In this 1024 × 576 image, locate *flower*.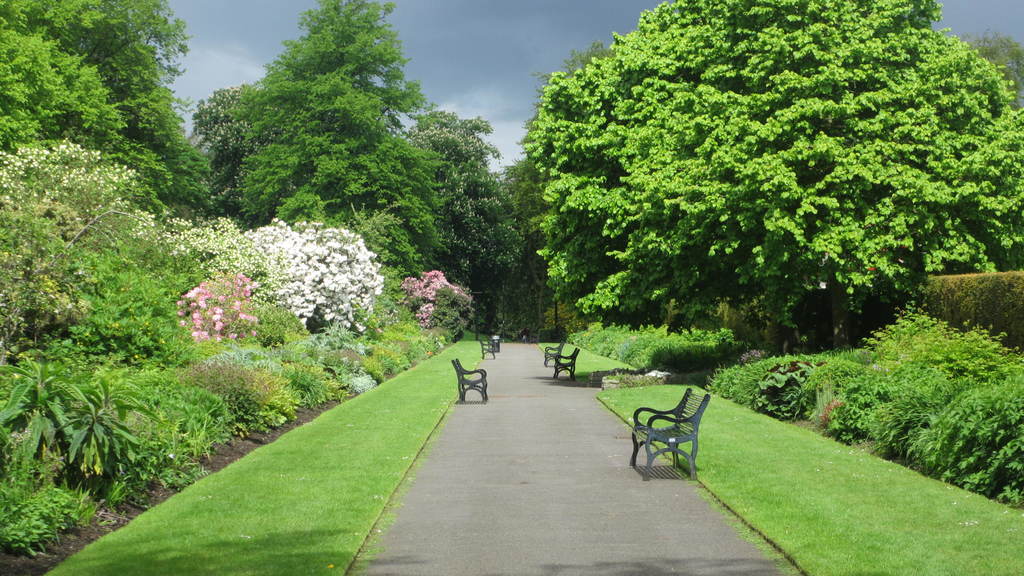
Bounding box: left=121, top=470, right=127, bottom=477.
